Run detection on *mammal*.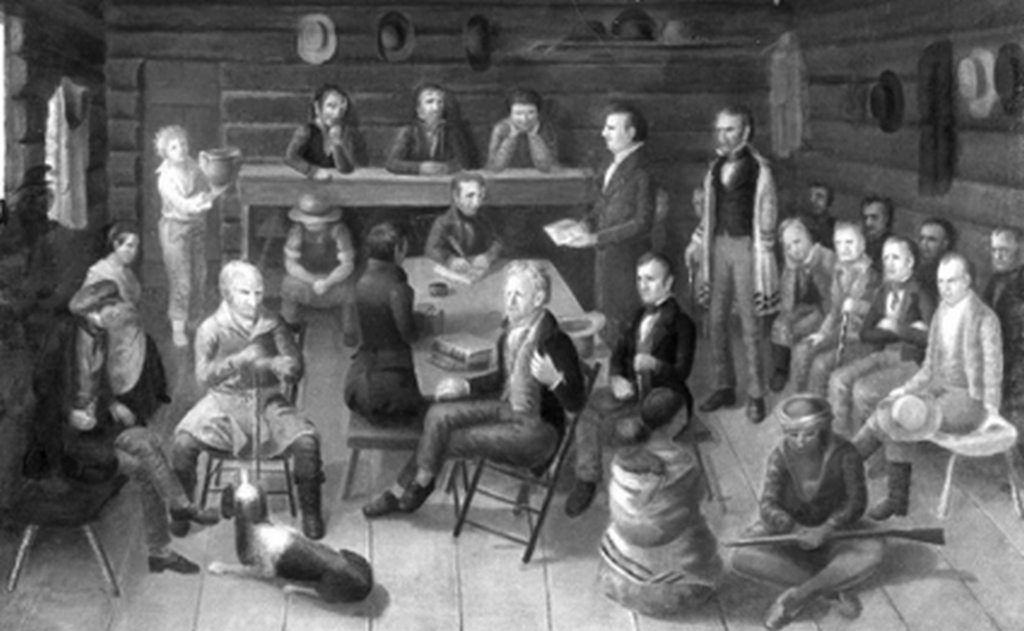
Result: box=[685, 99, 777, 422].
